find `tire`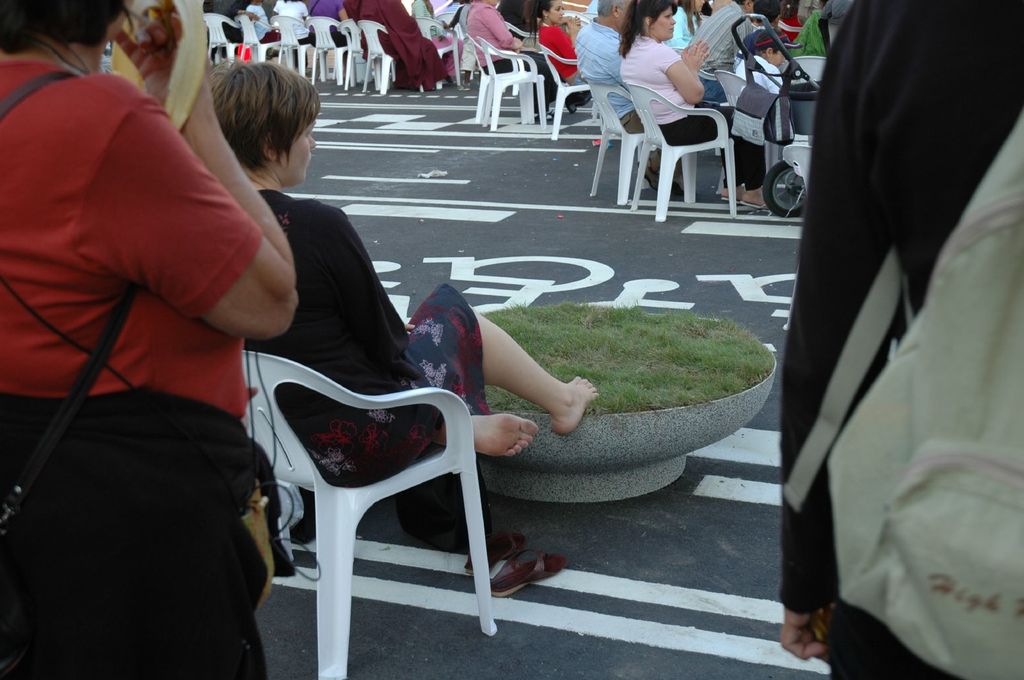
box(762, 158, 805, 215)
